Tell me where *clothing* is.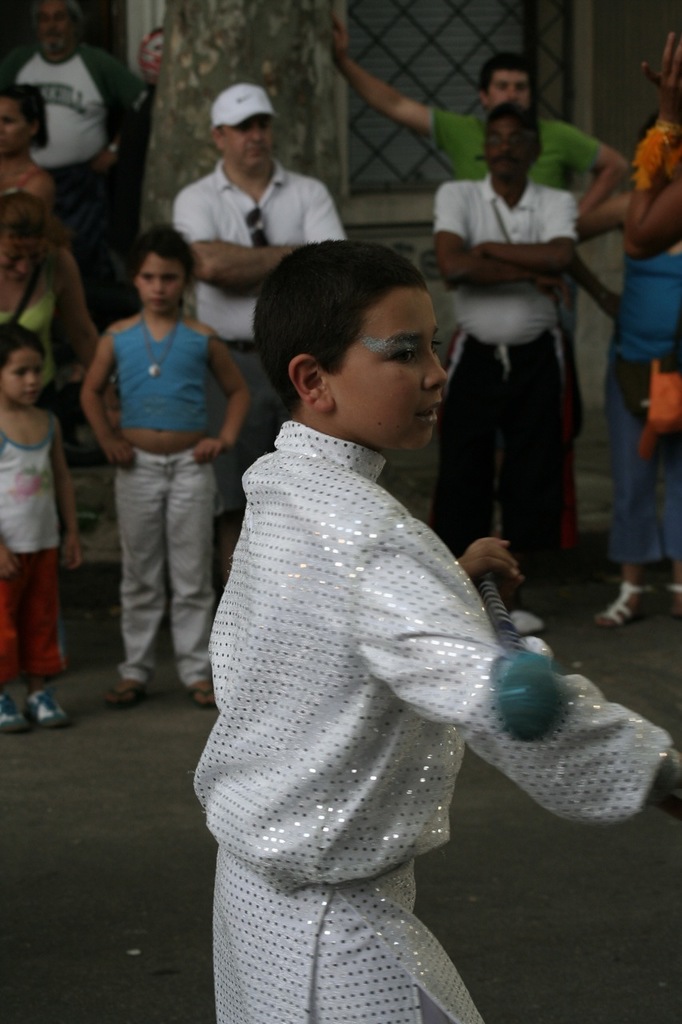
*clothing* is at [622,110,681,572].
